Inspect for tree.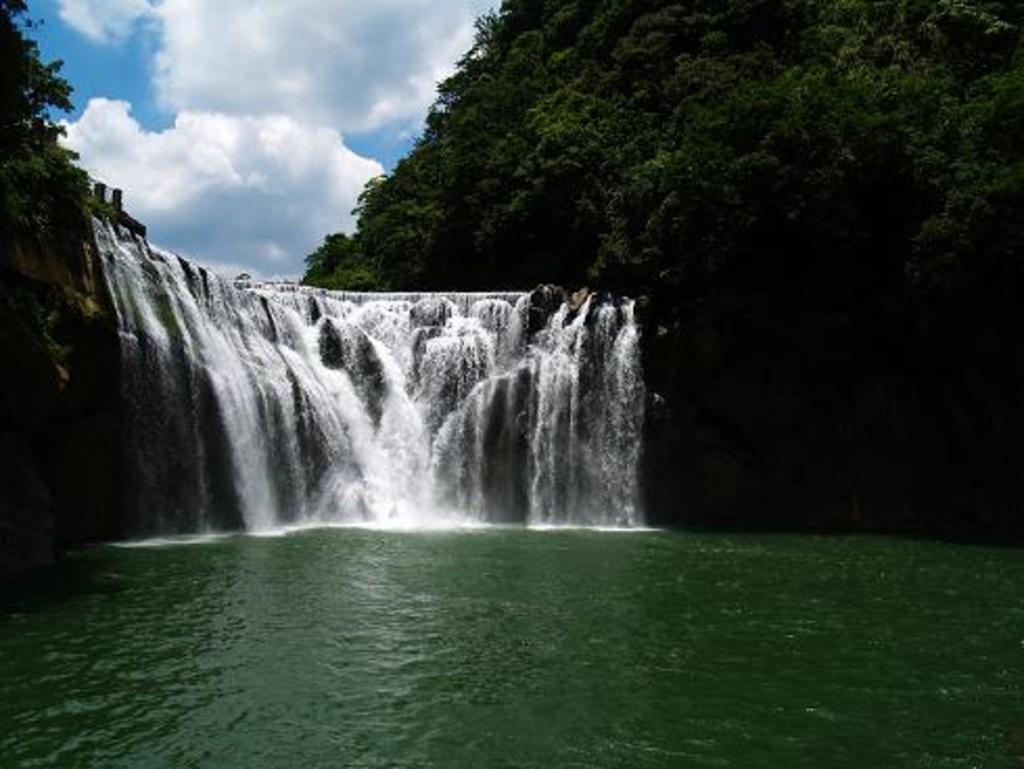
Inspection: 0, 0, 79, 192.
